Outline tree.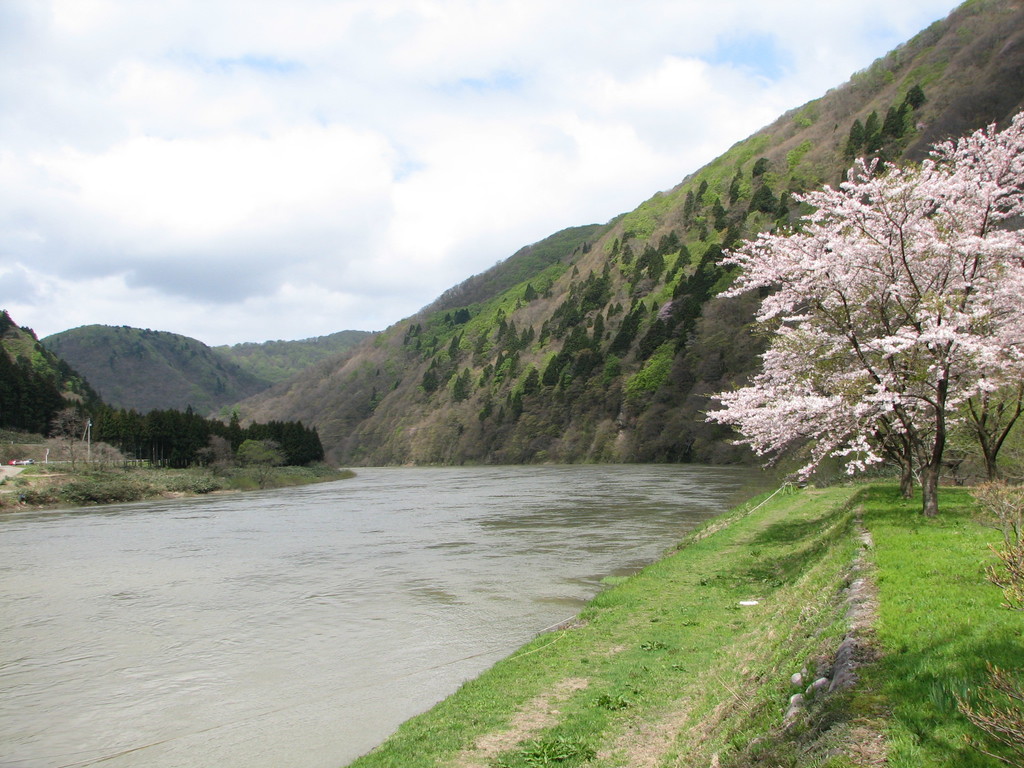
Outline: pyautogui.locateOnScreen(879, 108, 903, 142).
